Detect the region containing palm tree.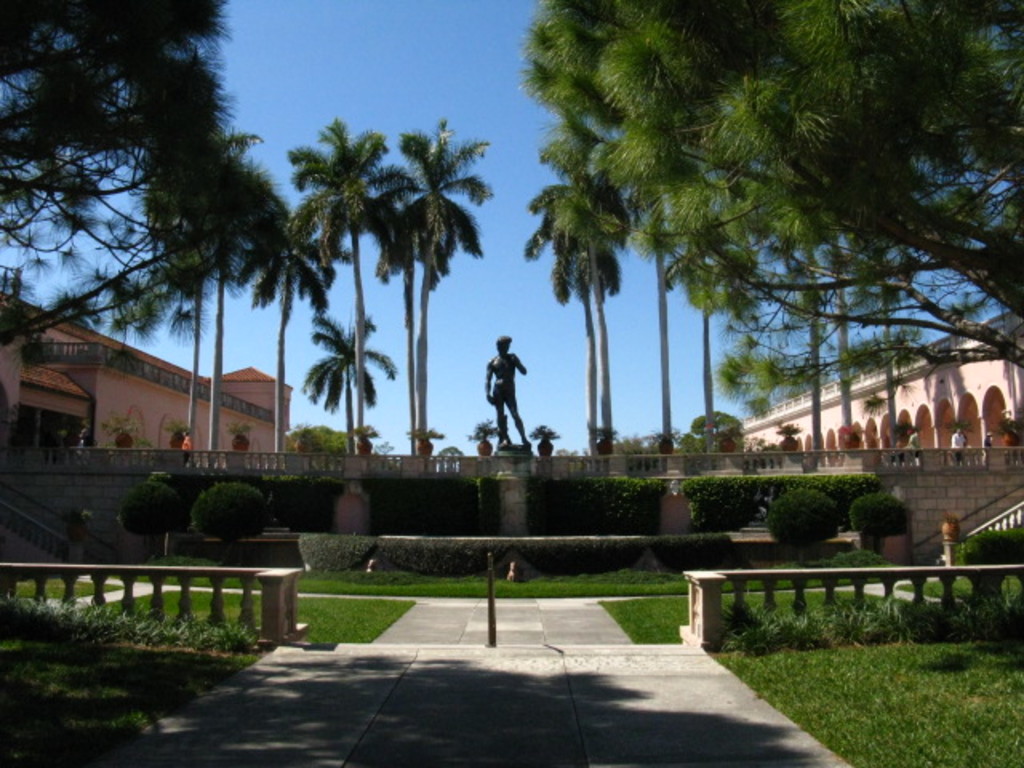
Rect(606, 0, 1022, 299).
